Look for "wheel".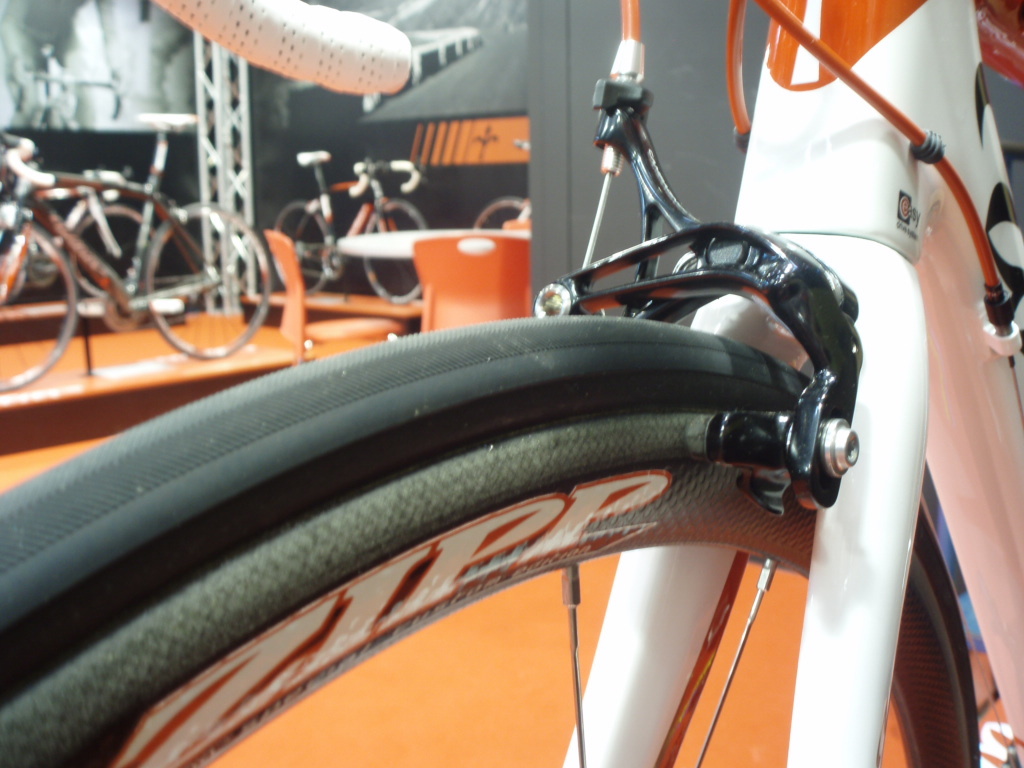
Found: [145,196,276,360].
